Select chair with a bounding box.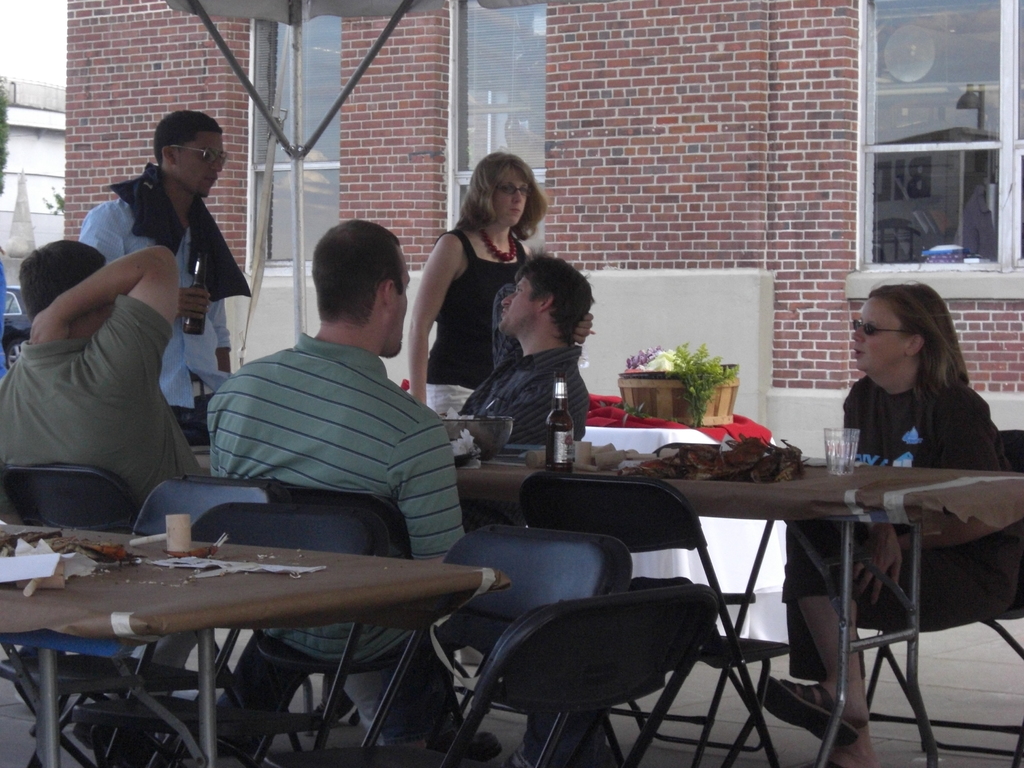
(835,429,1023,767).
